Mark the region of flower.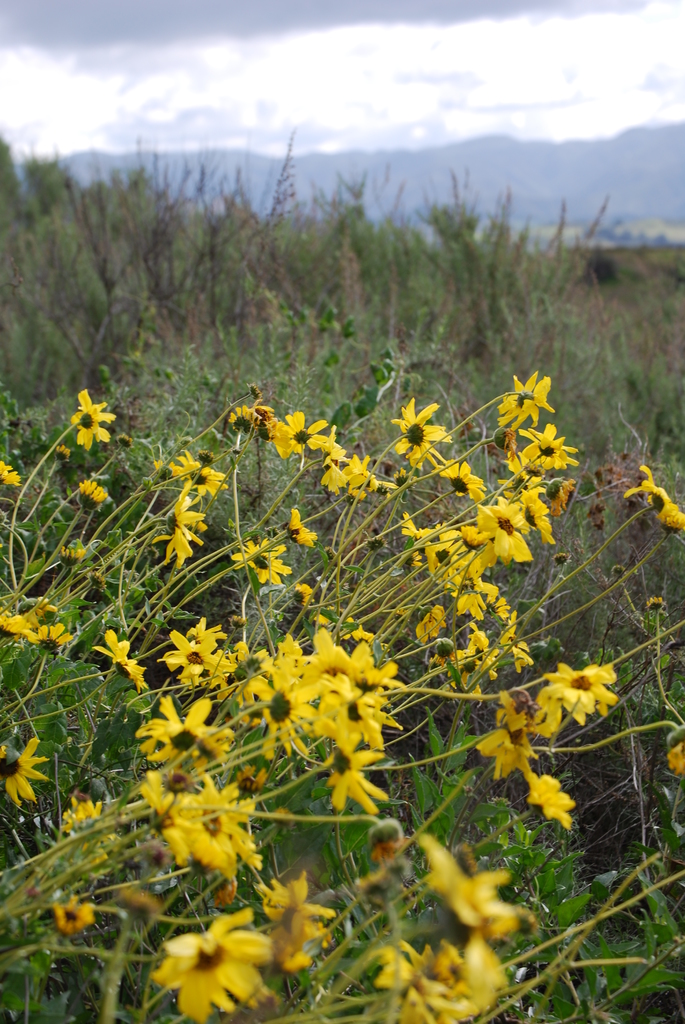
Region: box(539, 657, 633, 728).
